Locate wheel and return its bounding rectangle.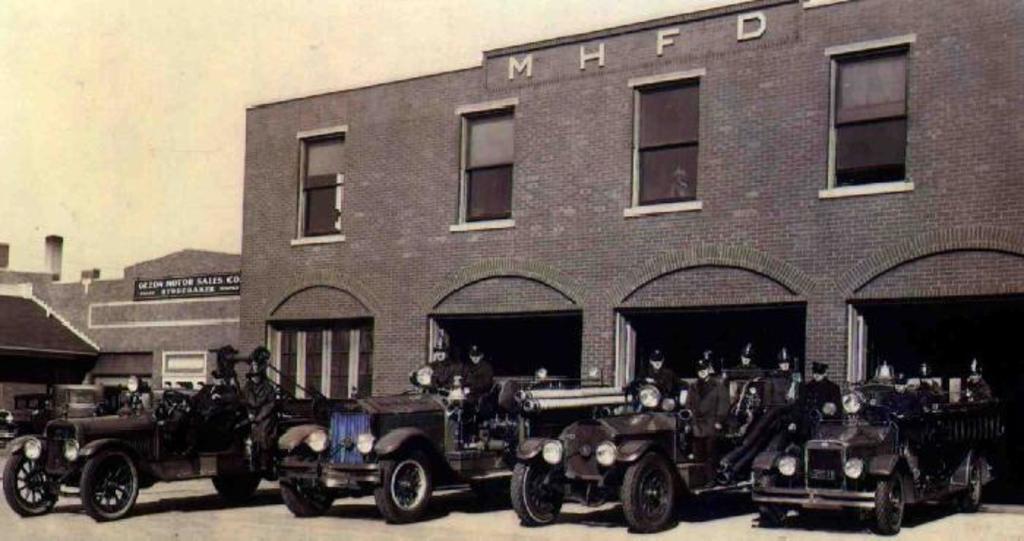
Rect(376, 449, 430, 525).
